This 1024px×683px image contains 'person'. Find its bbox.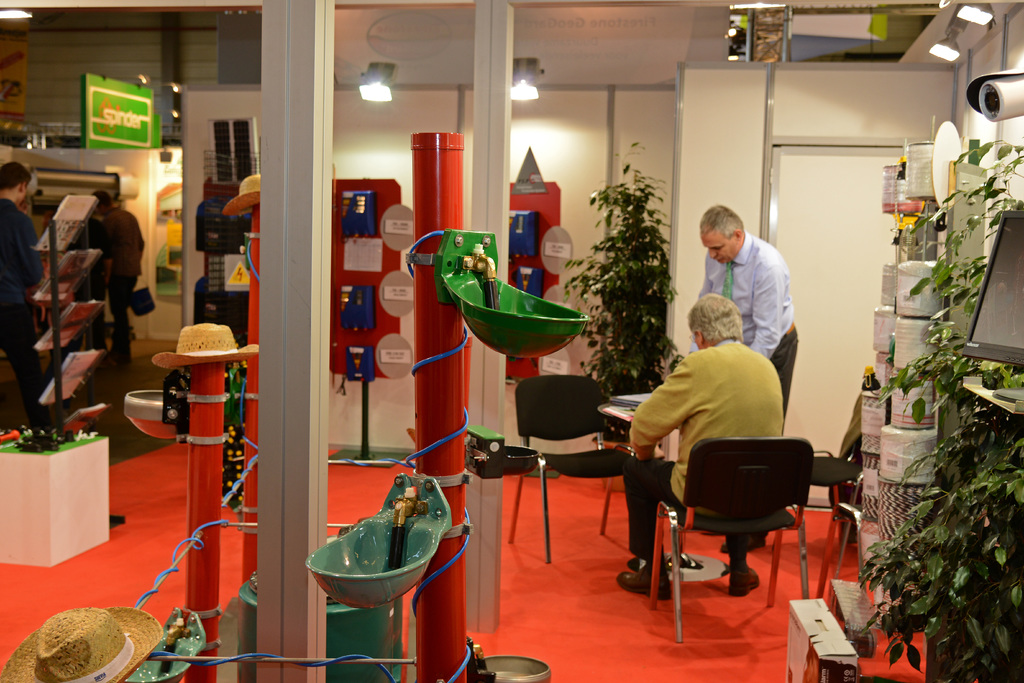
684/201/803/559.
